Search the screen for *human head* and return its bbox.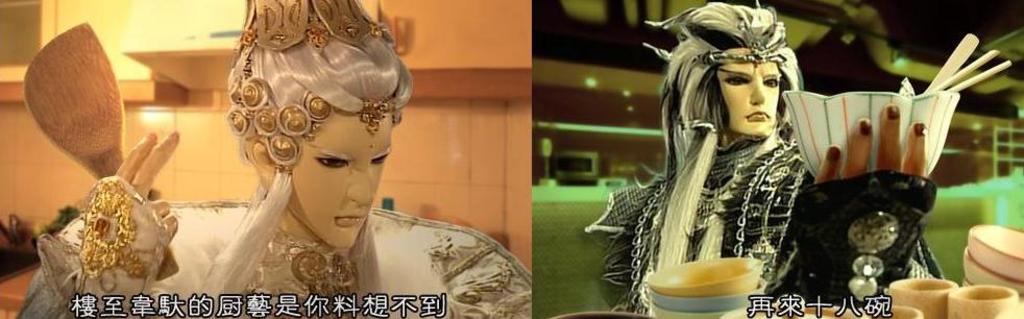
Found: bbox=[642, 0, 799, 141].
